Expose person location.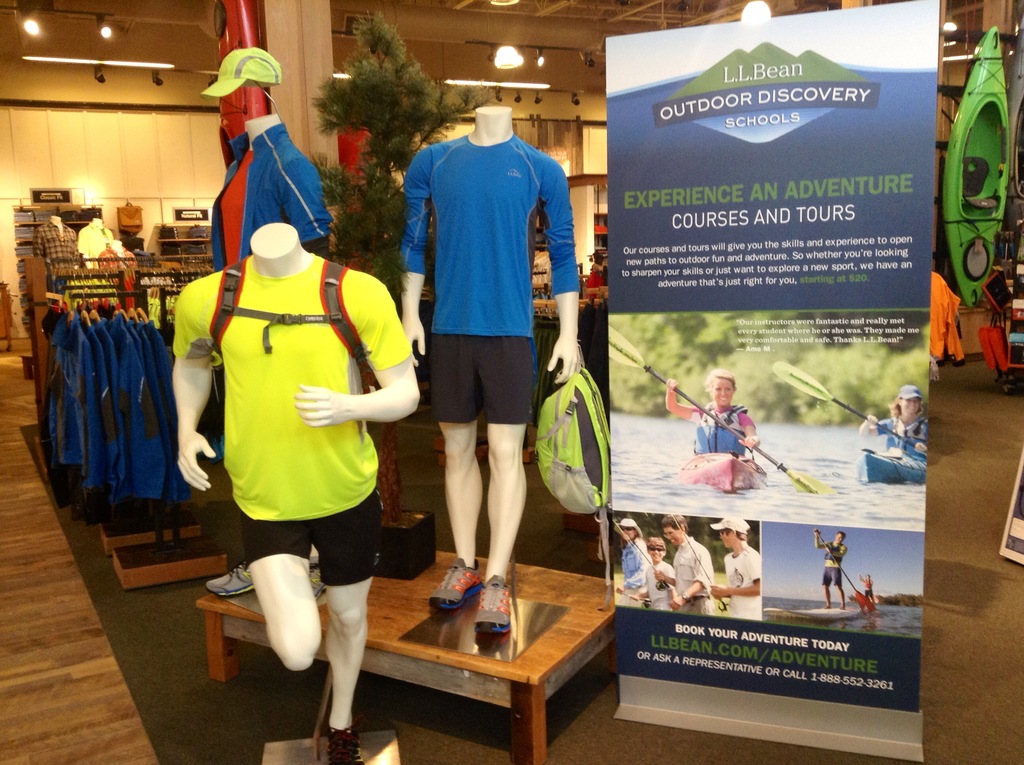
Exposed at l=809, t=526, r=846, b=609.
